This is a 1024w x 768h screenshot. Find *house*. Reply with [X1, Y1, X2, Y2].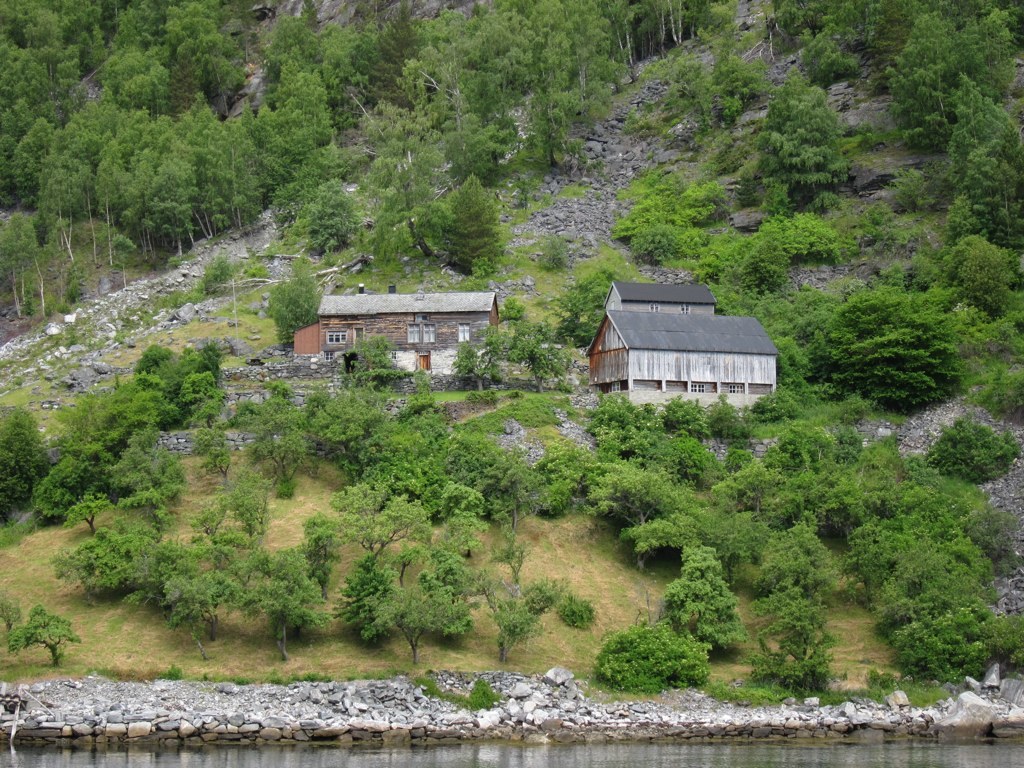
[560, 260, 818, 435].
